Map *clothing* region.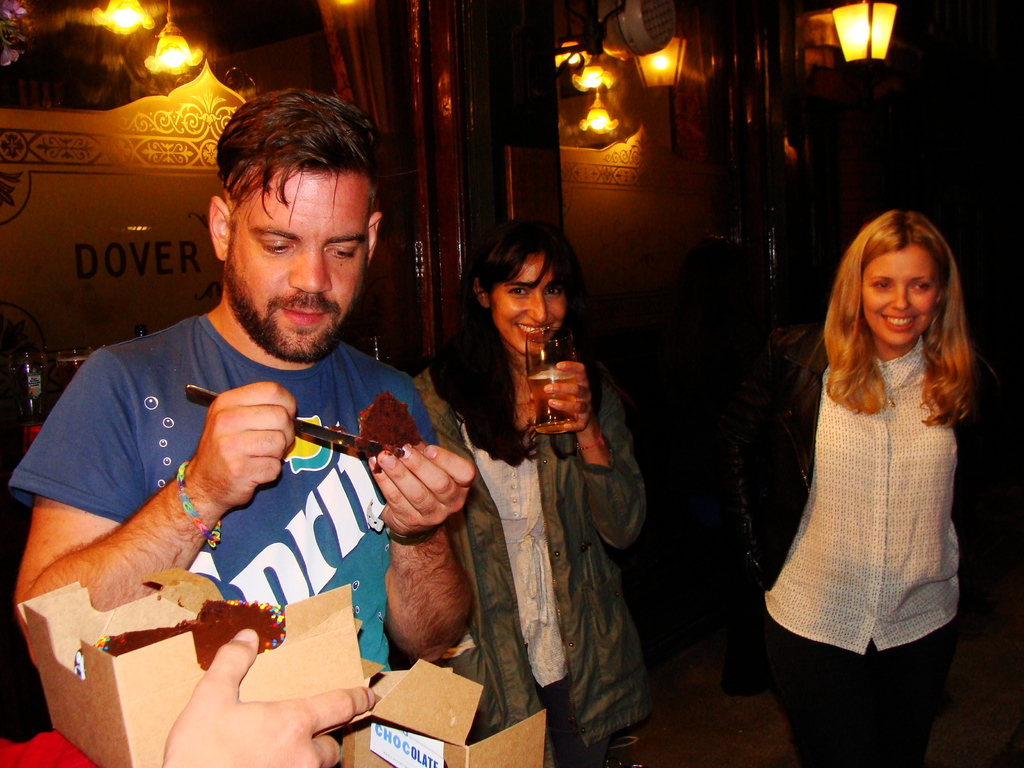
Mapped to [x1=7, y1=310, x2=440, y2=767].
